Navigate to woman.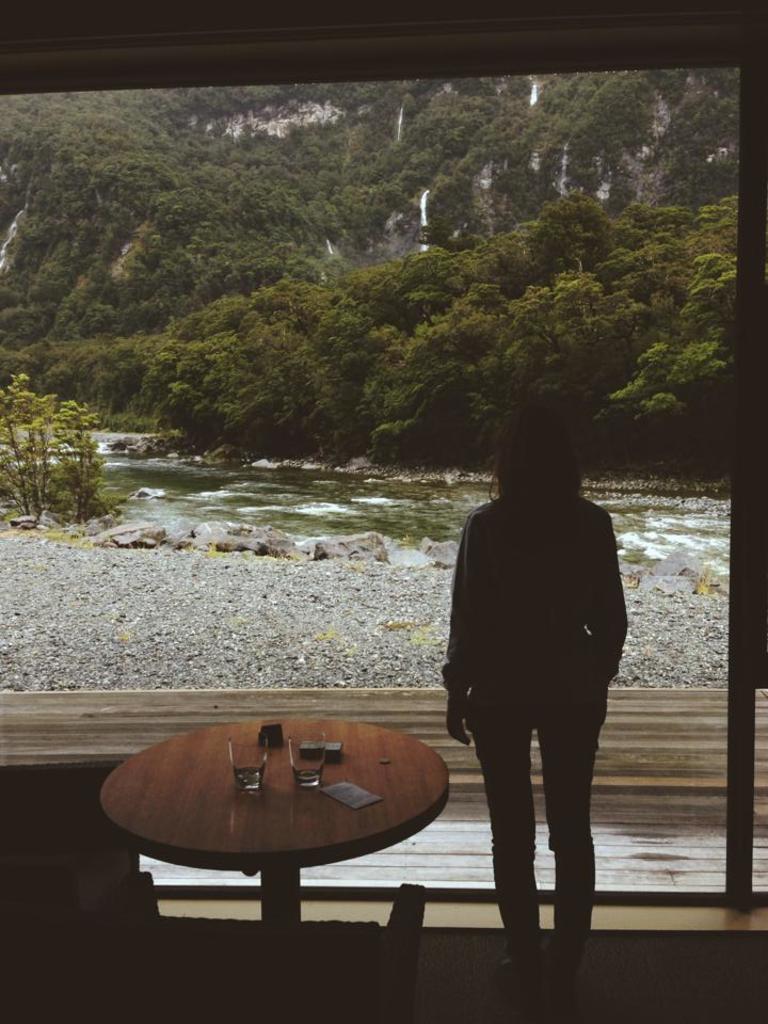
Navigation target: [x1=425, y1=401, x2=636, y2=933].
